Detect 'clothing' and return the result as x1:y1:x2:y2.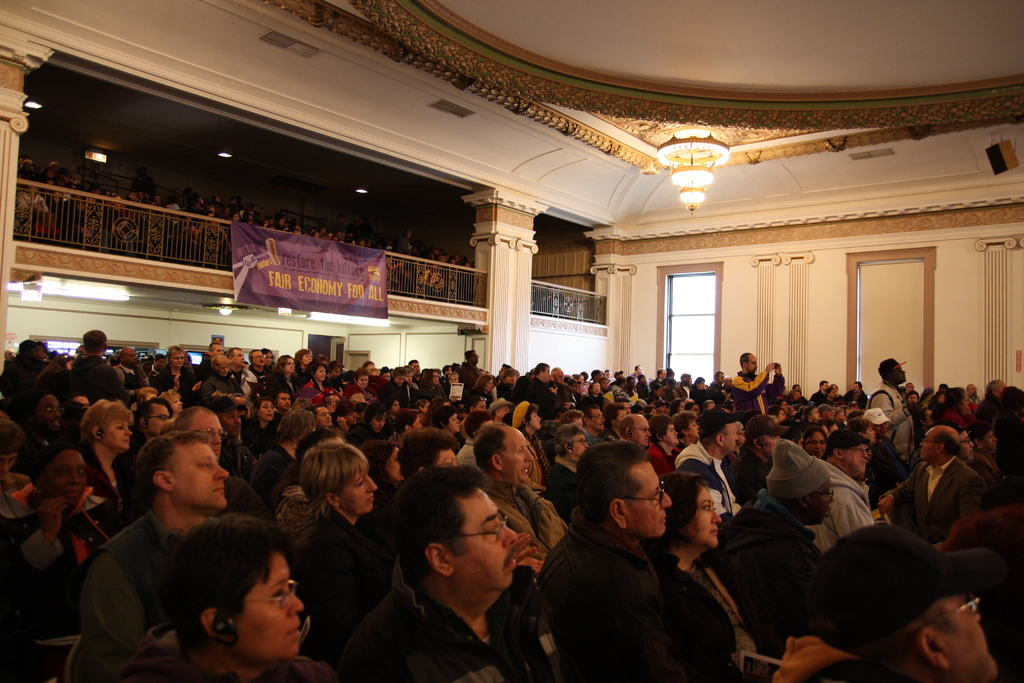
601:390:614:403.
